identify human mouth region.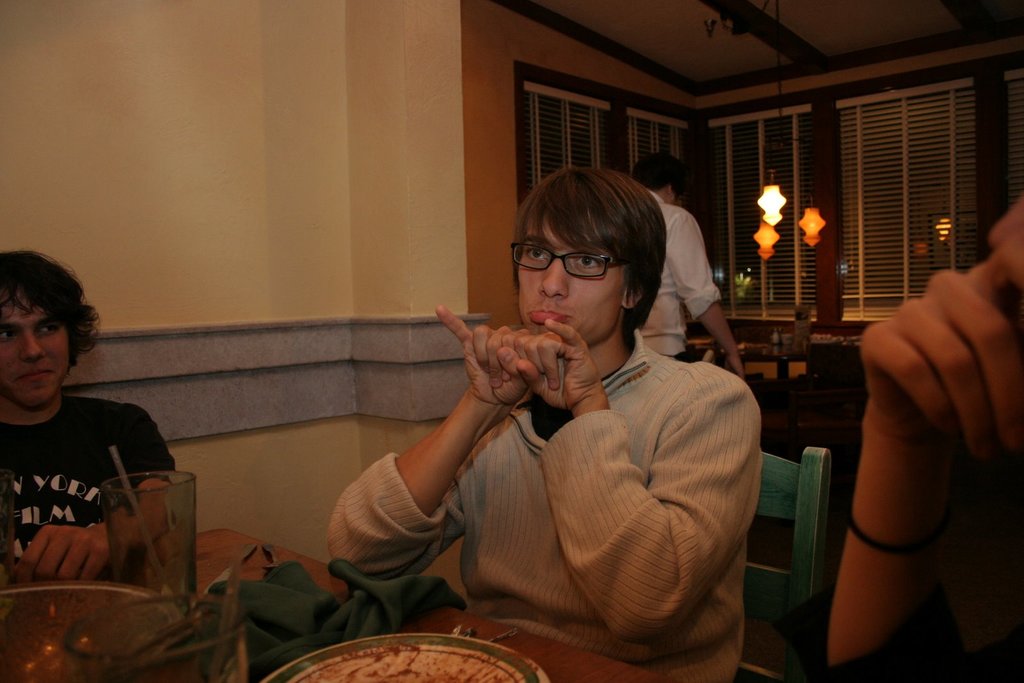
Region: <box>527,307,571,326</box>.
